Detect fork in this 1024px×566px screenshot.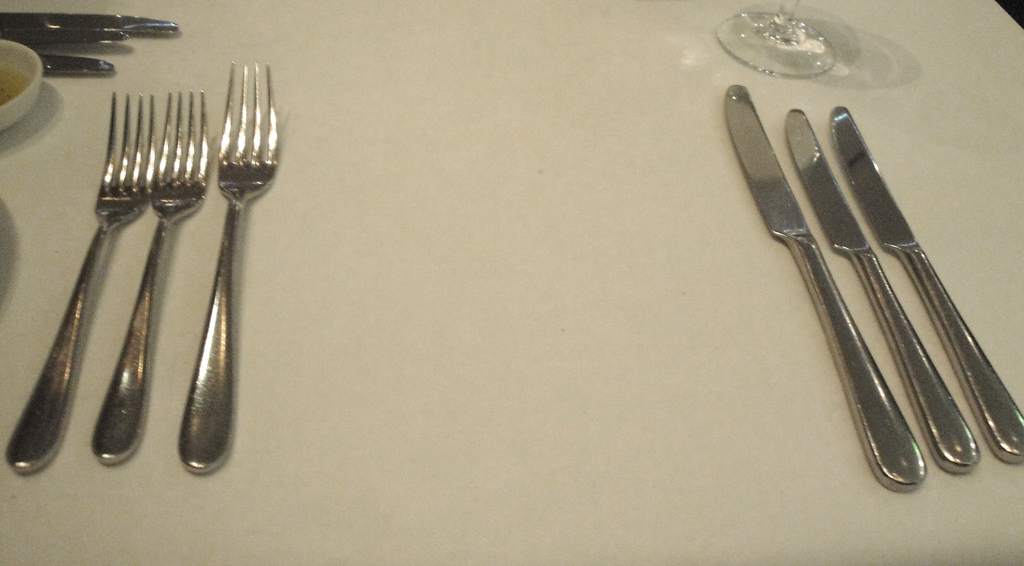
Detection: <region>92, 91, 207, 467</region>.
